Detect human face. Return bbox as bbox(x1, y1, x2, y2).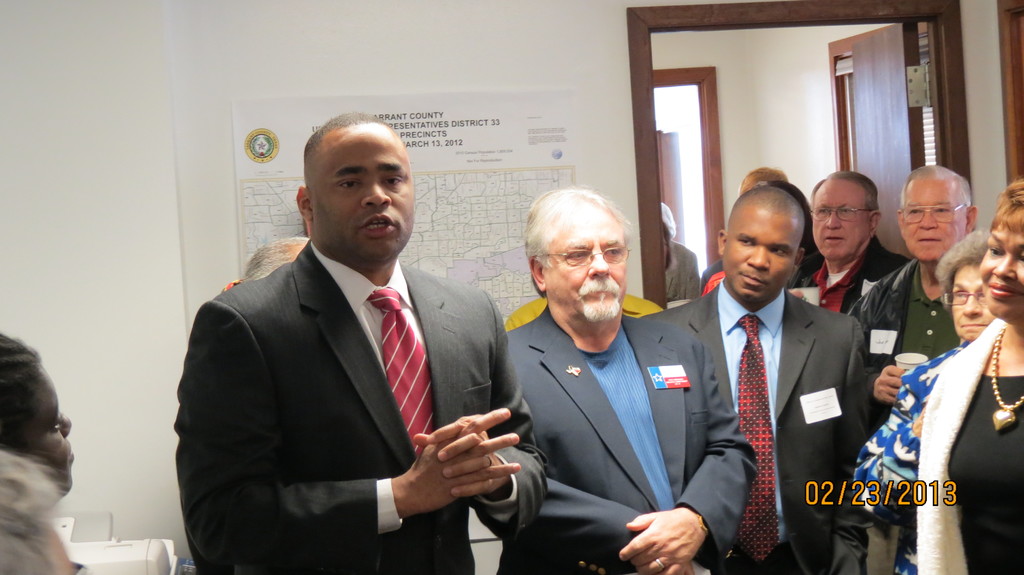
bbox(902, 181, 964, 261).
